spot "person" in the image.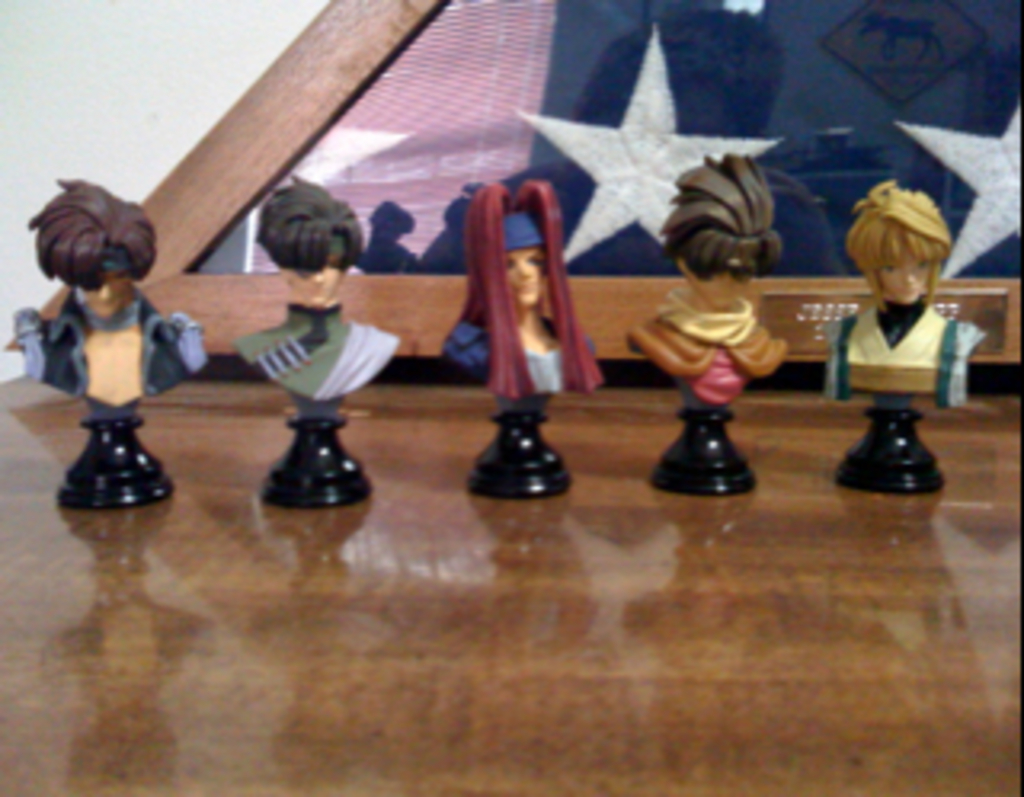
"person" found at crop(826, 176, 982, 400).
